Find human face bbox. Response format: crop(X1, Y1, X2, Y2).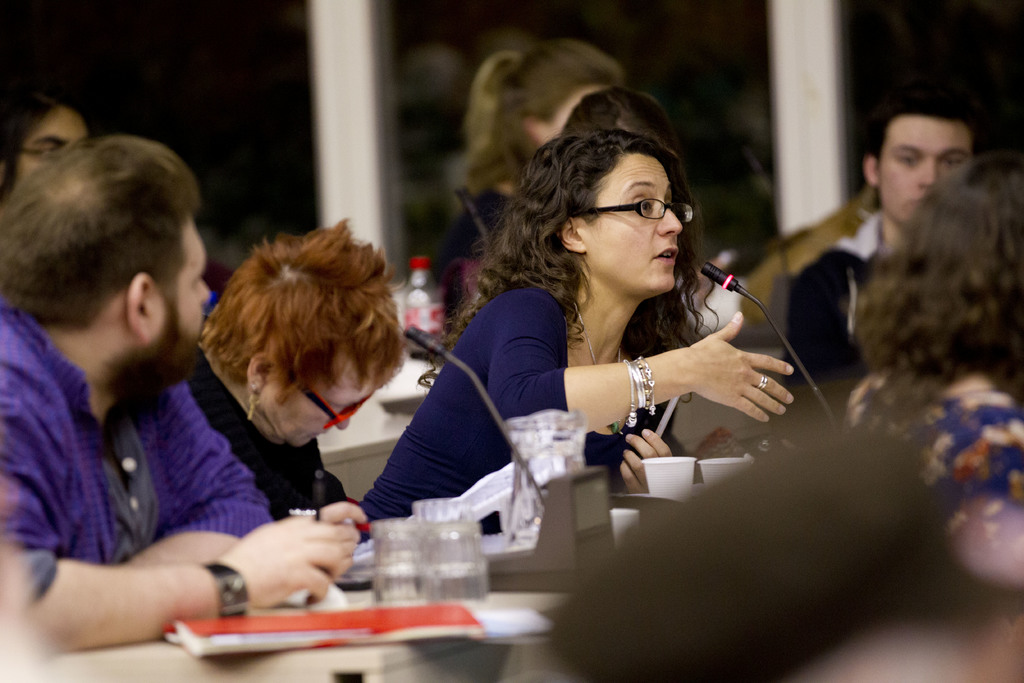
crop(884, 117, 980, 233).
